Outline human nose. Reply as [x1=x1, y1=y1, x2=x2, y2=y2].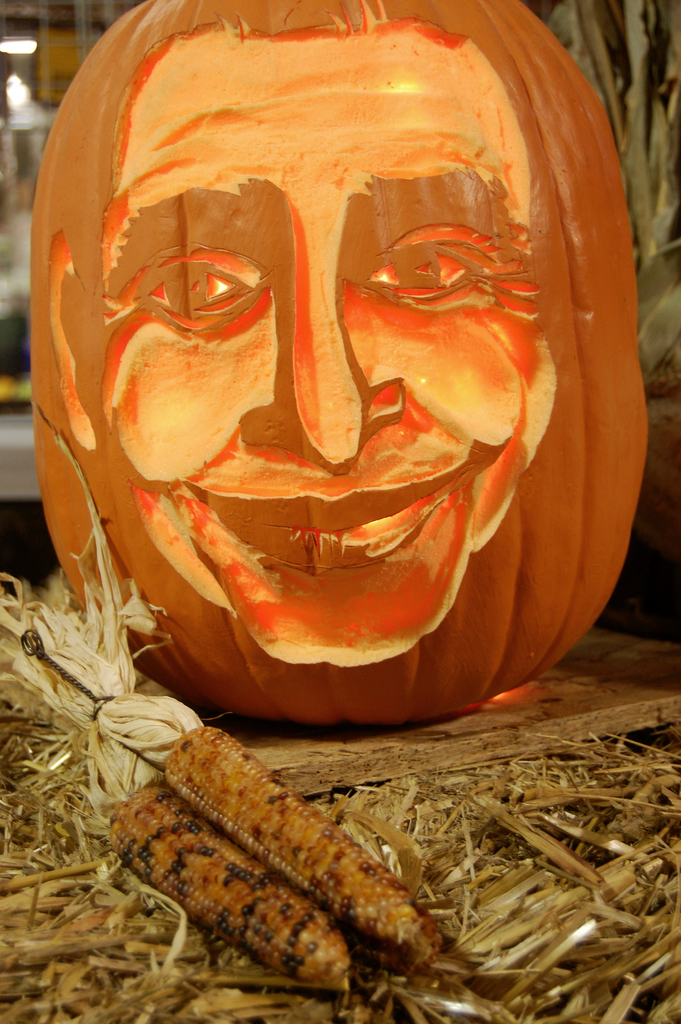
[x1=239, y1=277, x2=404, y2=474].
